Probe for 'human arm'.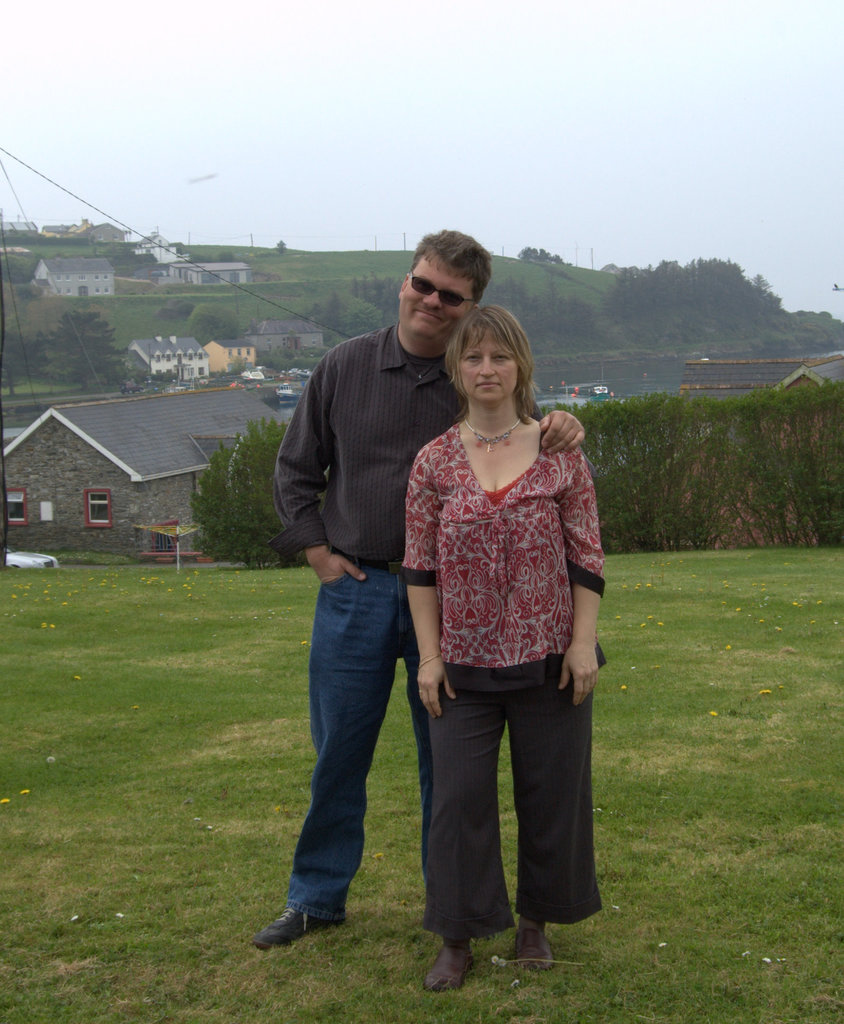
Probe result: 254/339/385/589.
